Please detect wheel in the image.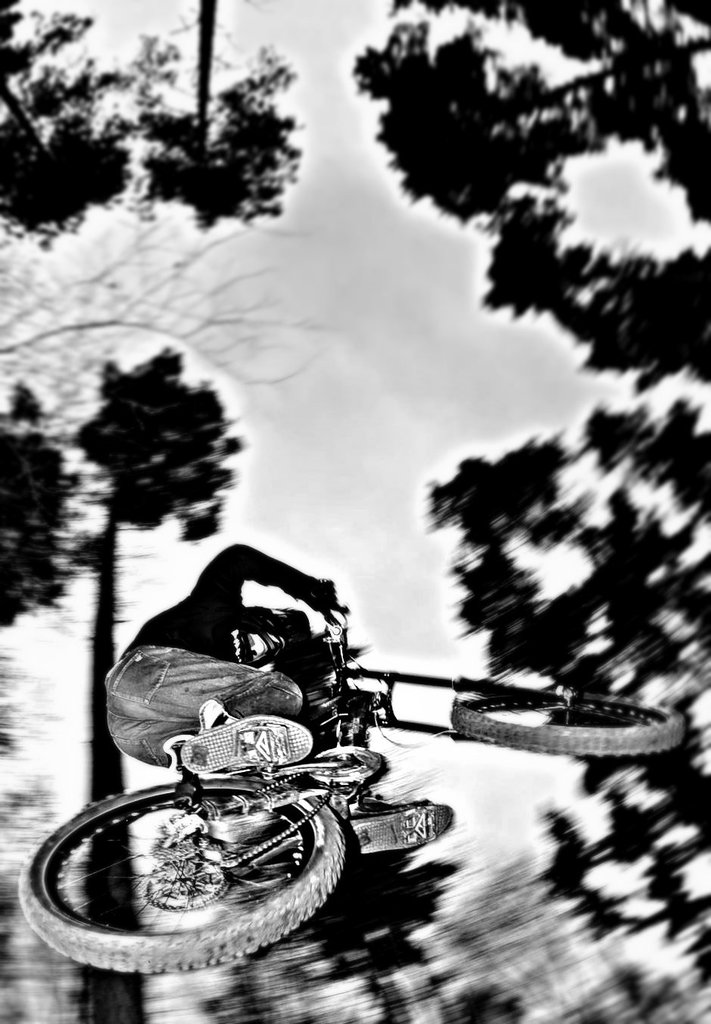
24/797/380/949.
